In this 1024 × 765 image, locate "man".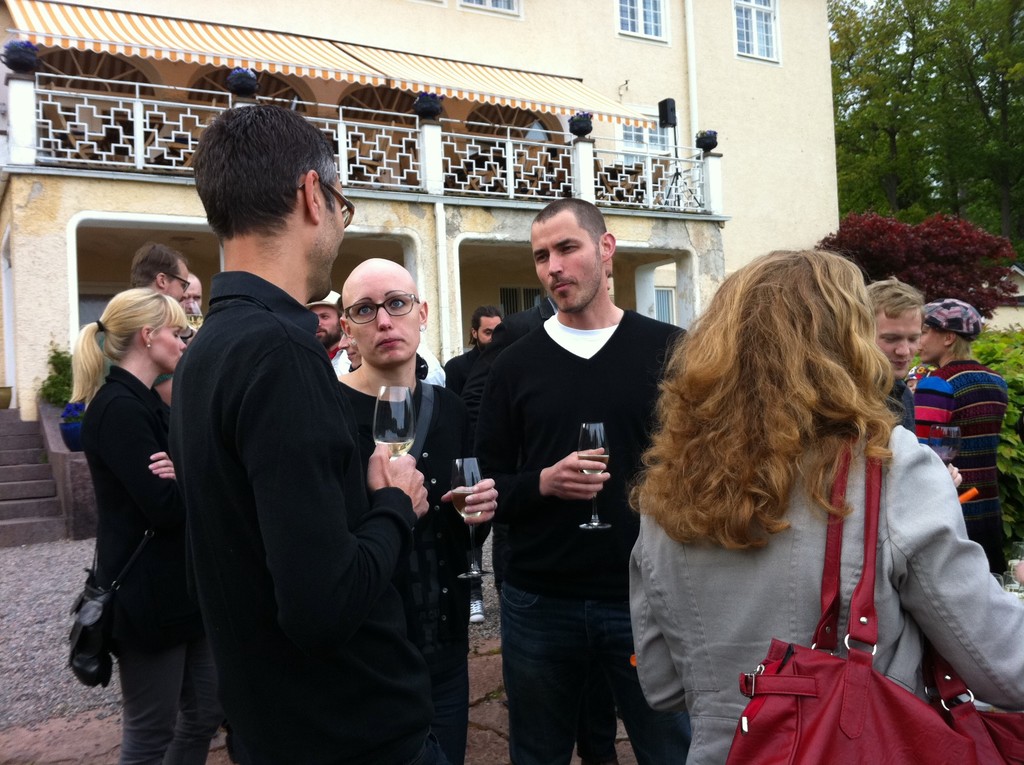
Bounding box: x1=444 y1=193 x2=698 y2=764.
